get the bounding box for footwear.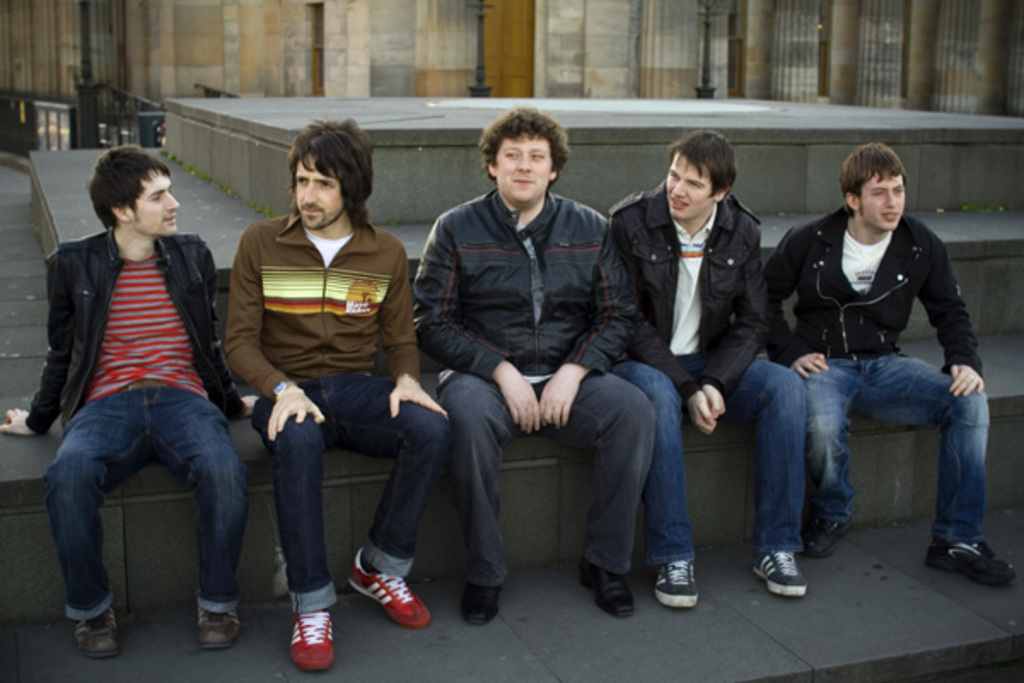
592,563,642,618.
